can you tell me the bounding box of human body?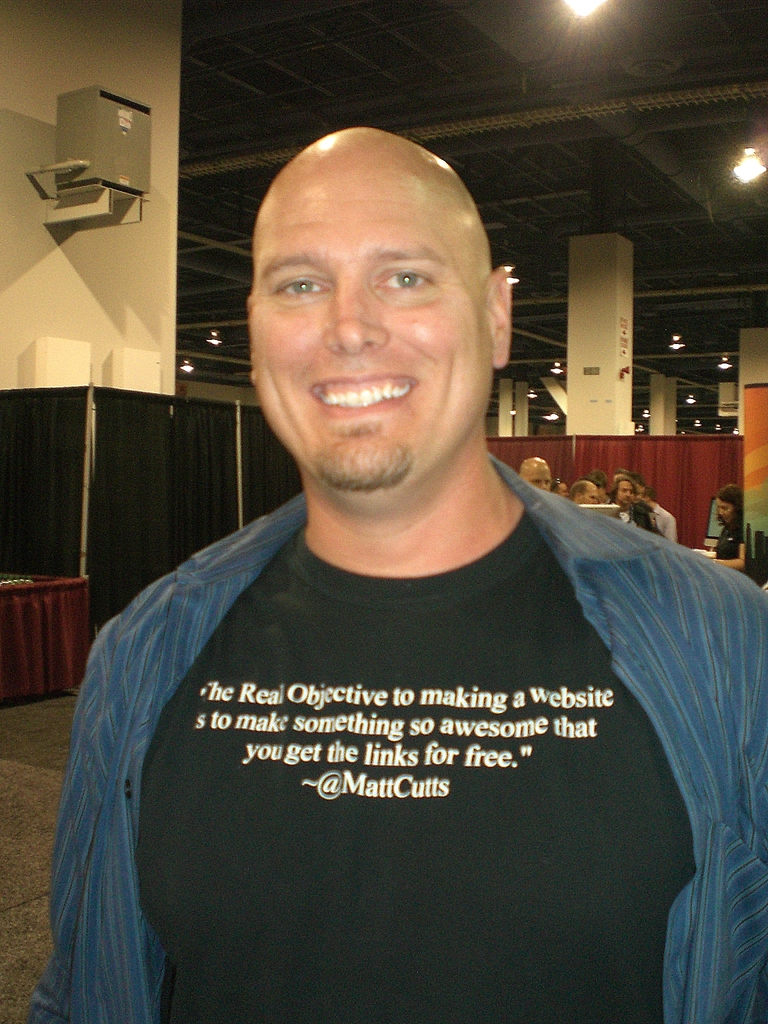
bbox=[622, 505, 653, 531].
